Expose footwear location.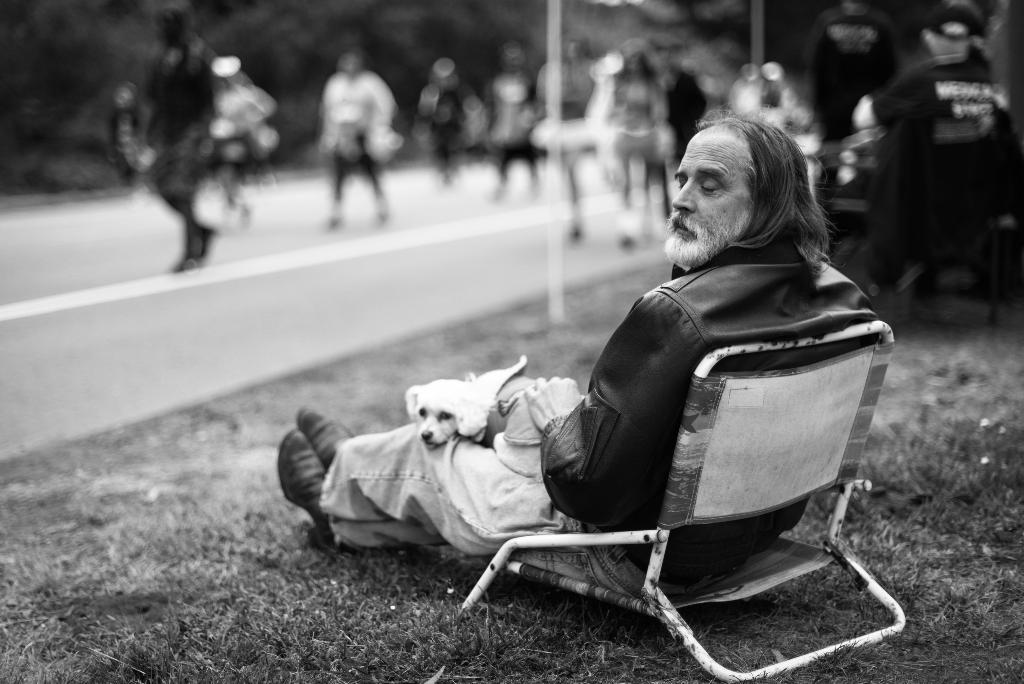
Exposed at [568,225,581,241].
